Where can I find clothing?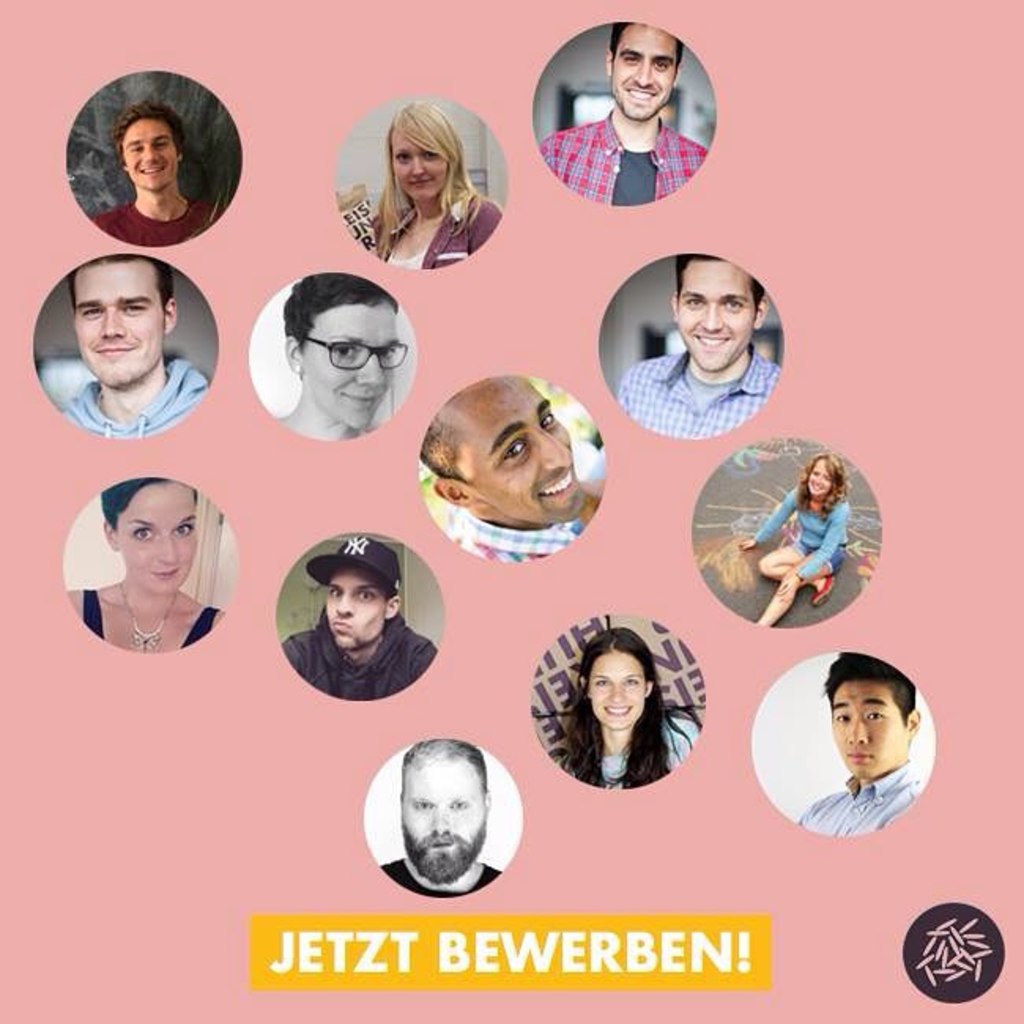
You can find it at bbox(285, 613, 441, 703).
